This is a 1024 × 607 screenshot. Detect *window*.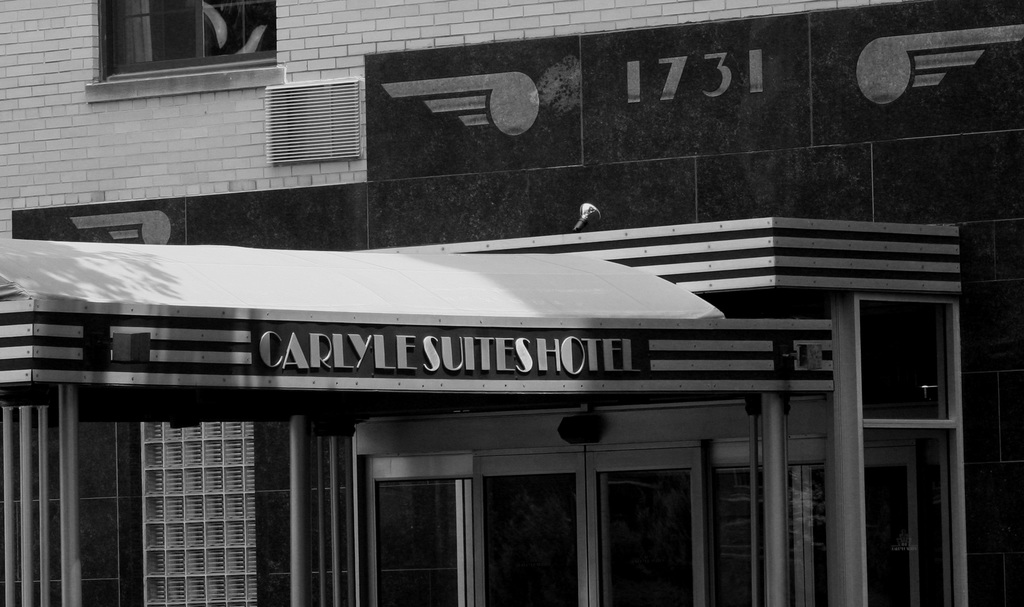
Rect(858, 279, 960, 446).
